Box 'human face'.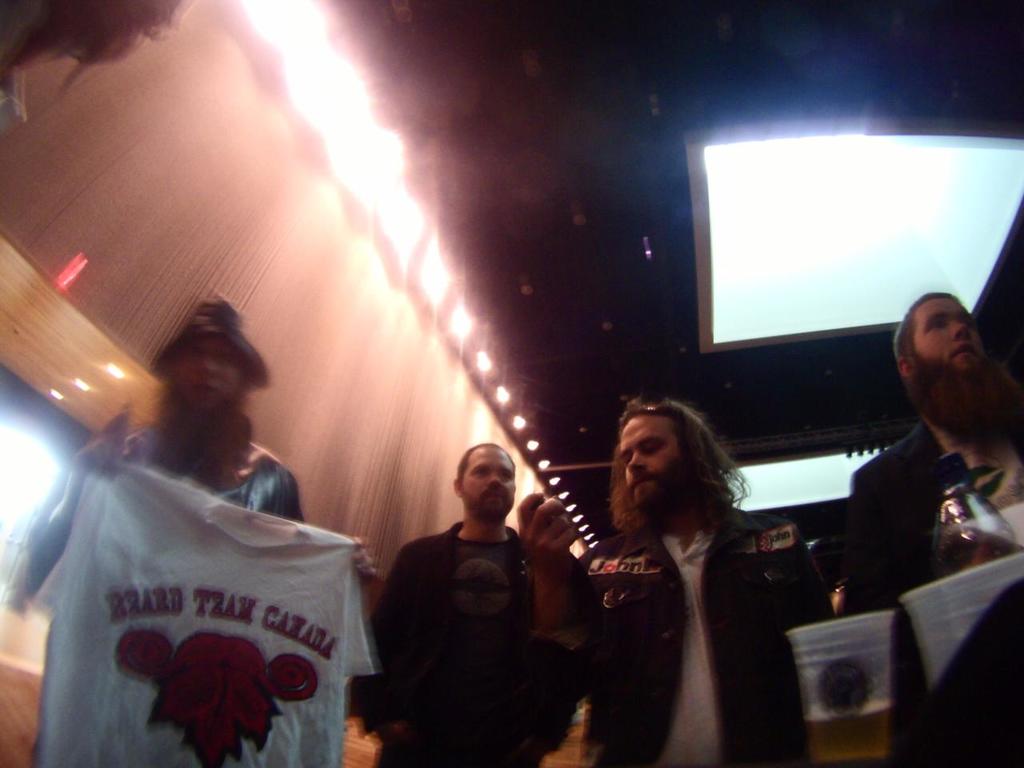
<box>463,449,514,515</box>.
